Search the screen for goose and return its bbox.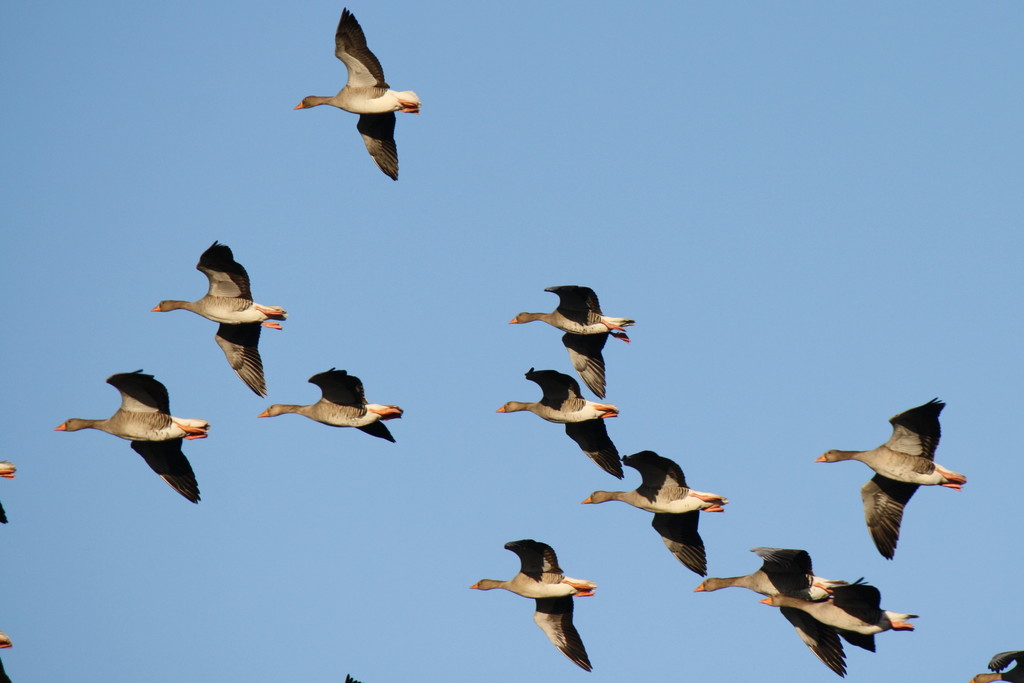
Found: [495,367,624,477].
